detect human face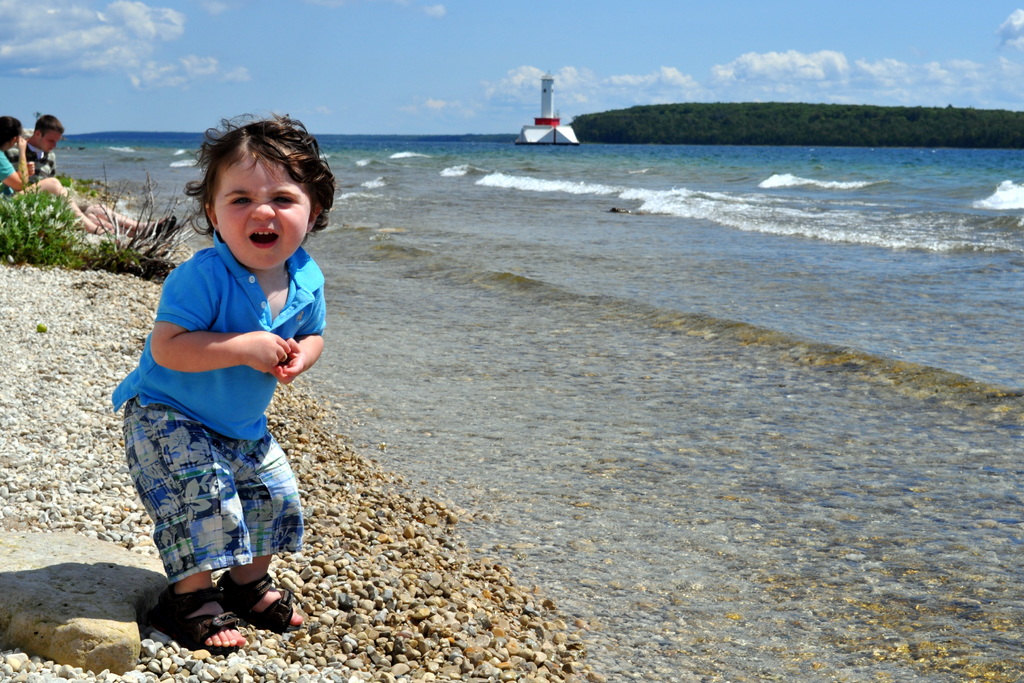
bbox(218, 147, 310, 273)
